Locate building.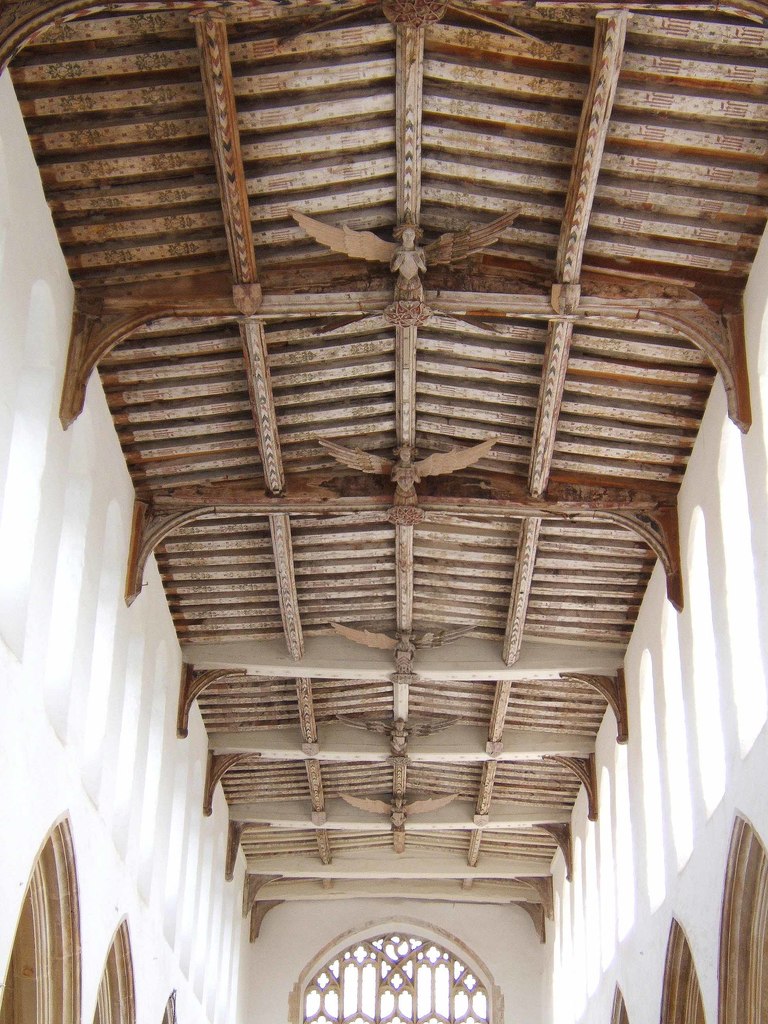
Bounding box: box(26, 29, 767, 1023).
